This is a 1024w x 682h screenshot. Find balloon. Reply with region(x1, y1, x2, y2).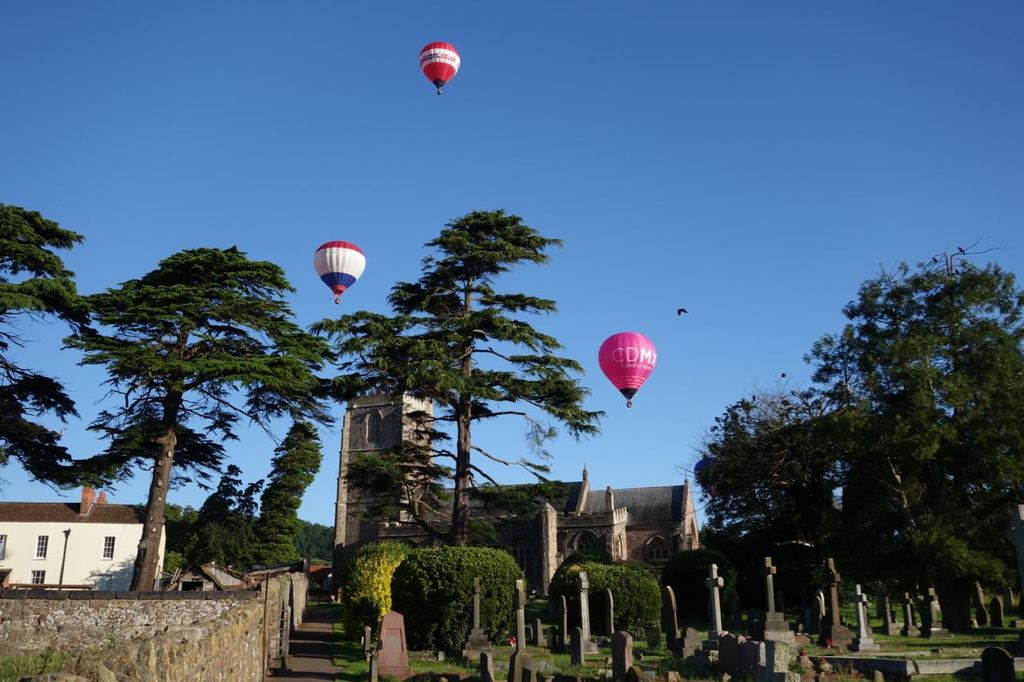
region(598, 331, 657, 400).
